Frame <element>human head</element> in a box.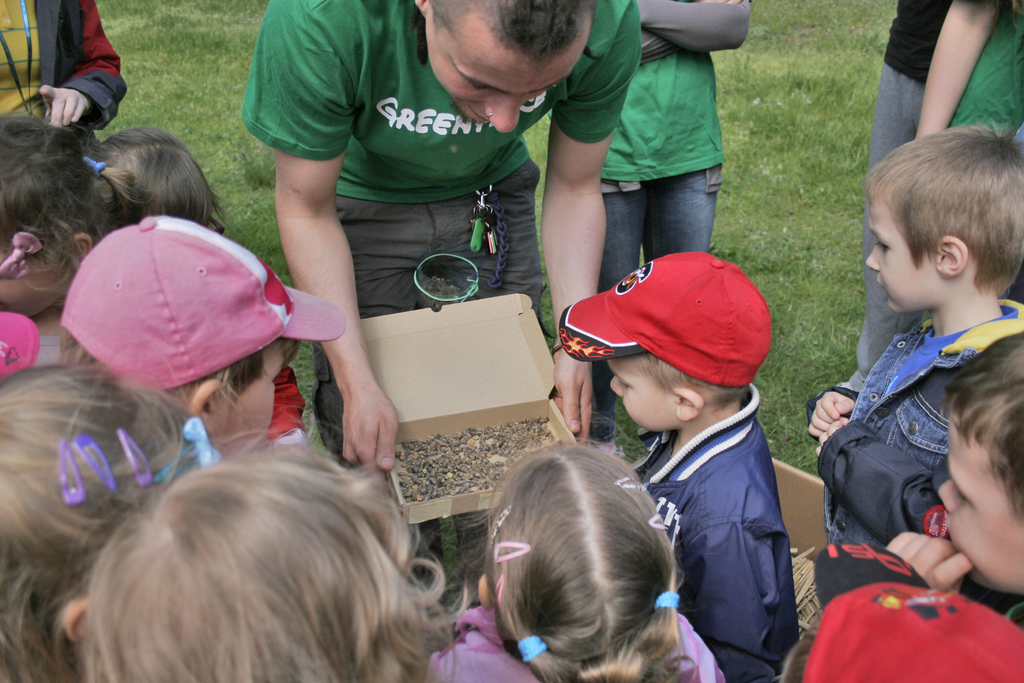
(left=0, top=368, right=201, bottom=667).
